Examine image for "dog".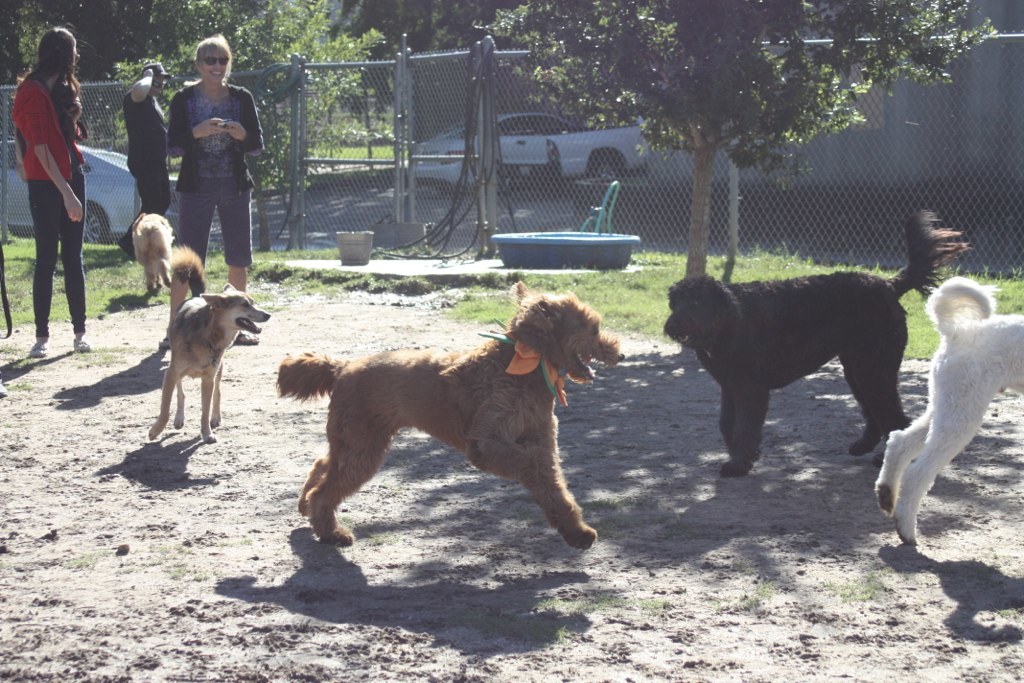
Examination result: (left=658, top=206, right=976, bottom=480).
